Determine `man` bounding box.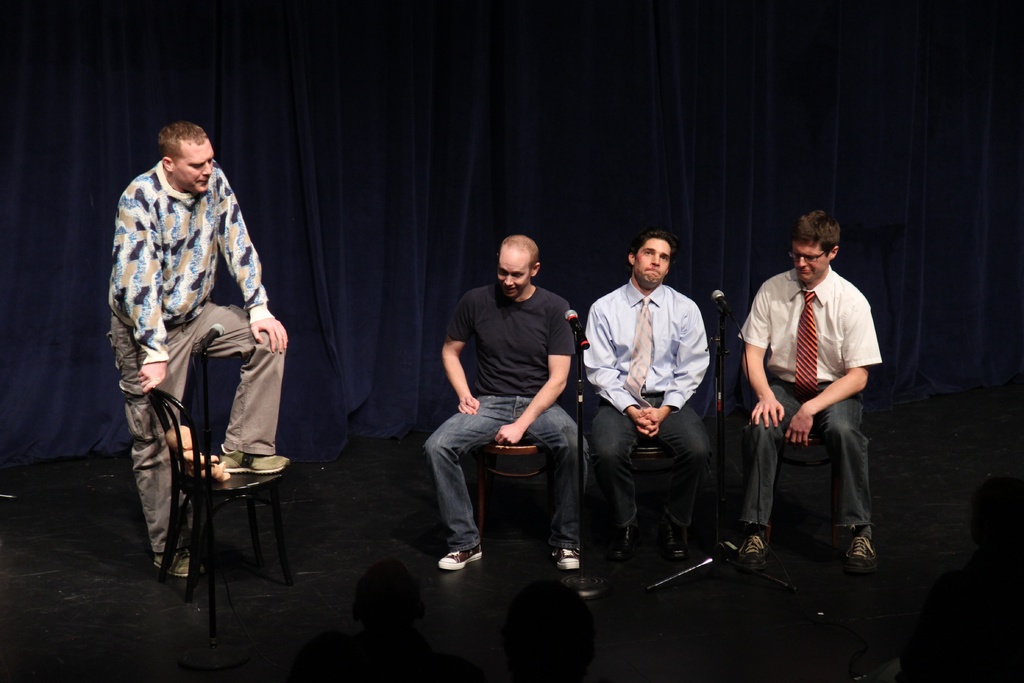
Determined: 582, 229, 720, 563.
